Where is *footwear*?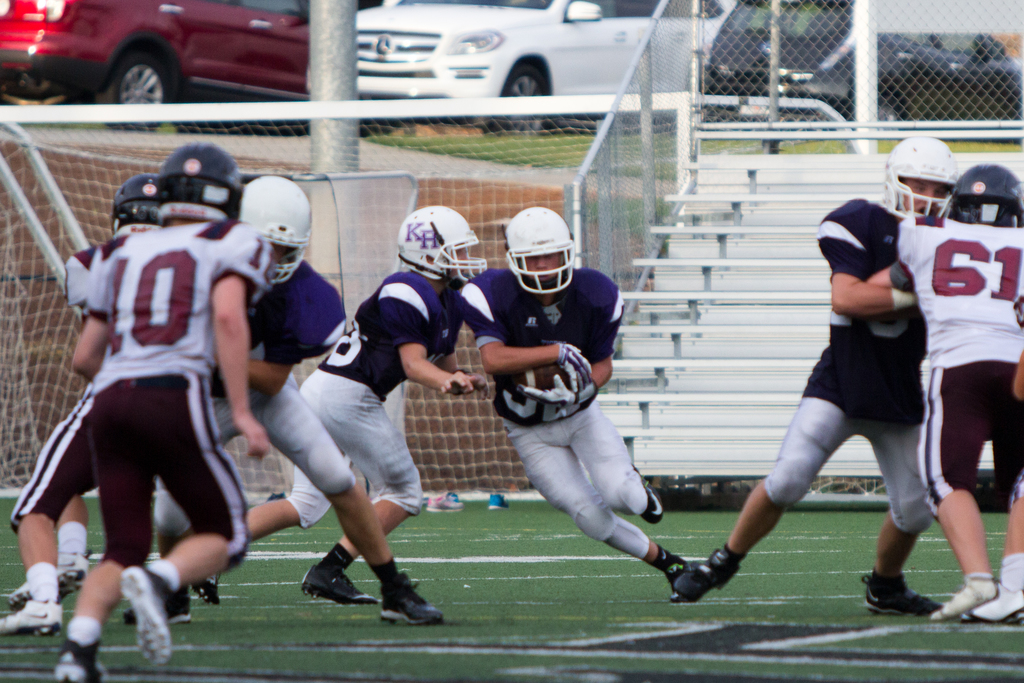
l=488, t=494, r=512, b=511.
